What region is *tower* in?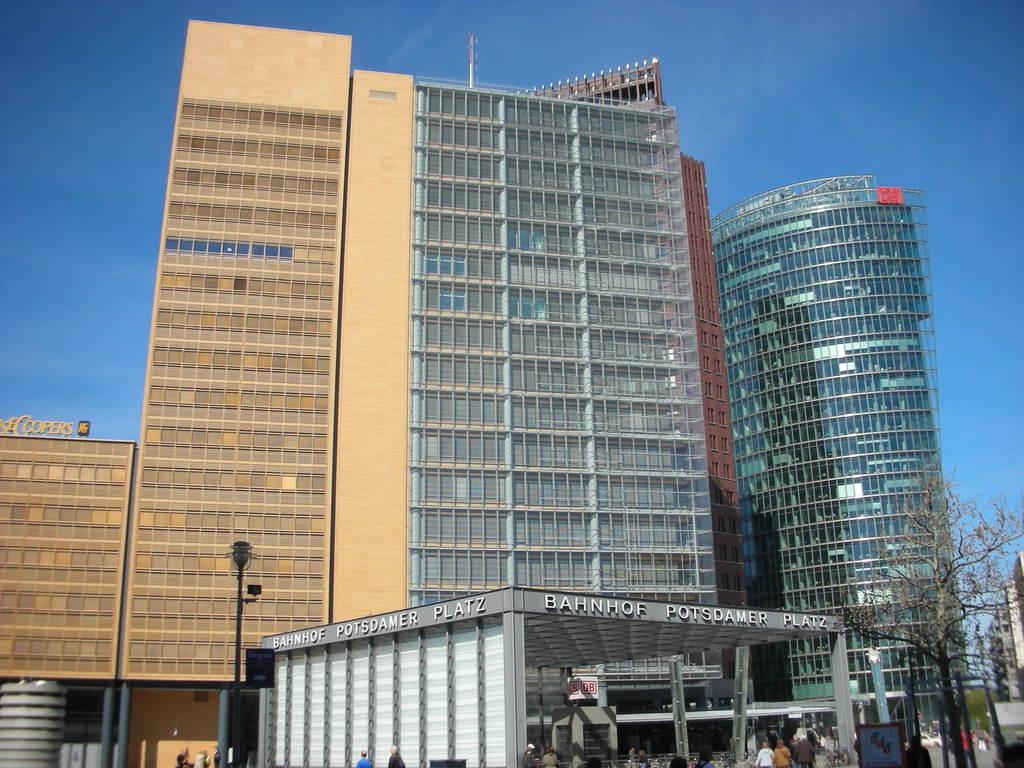
<bbox>696, 117, 967, 648</bbox>.
